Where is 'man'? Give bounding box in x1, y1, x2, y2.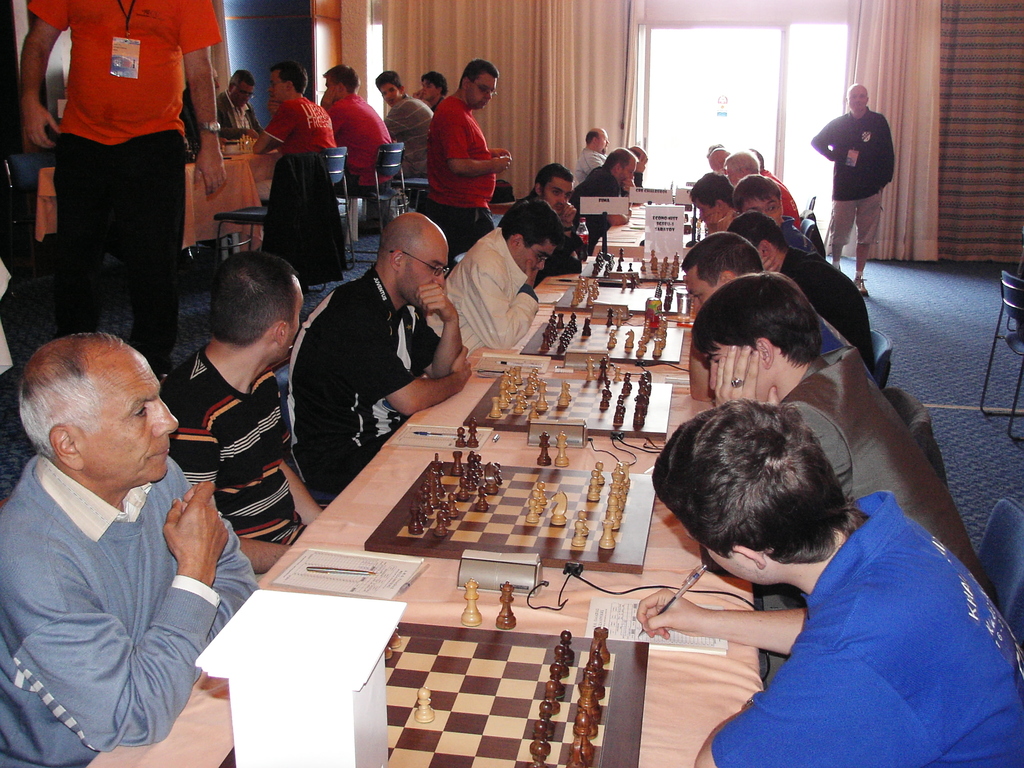
19, 0, 224, 298.
